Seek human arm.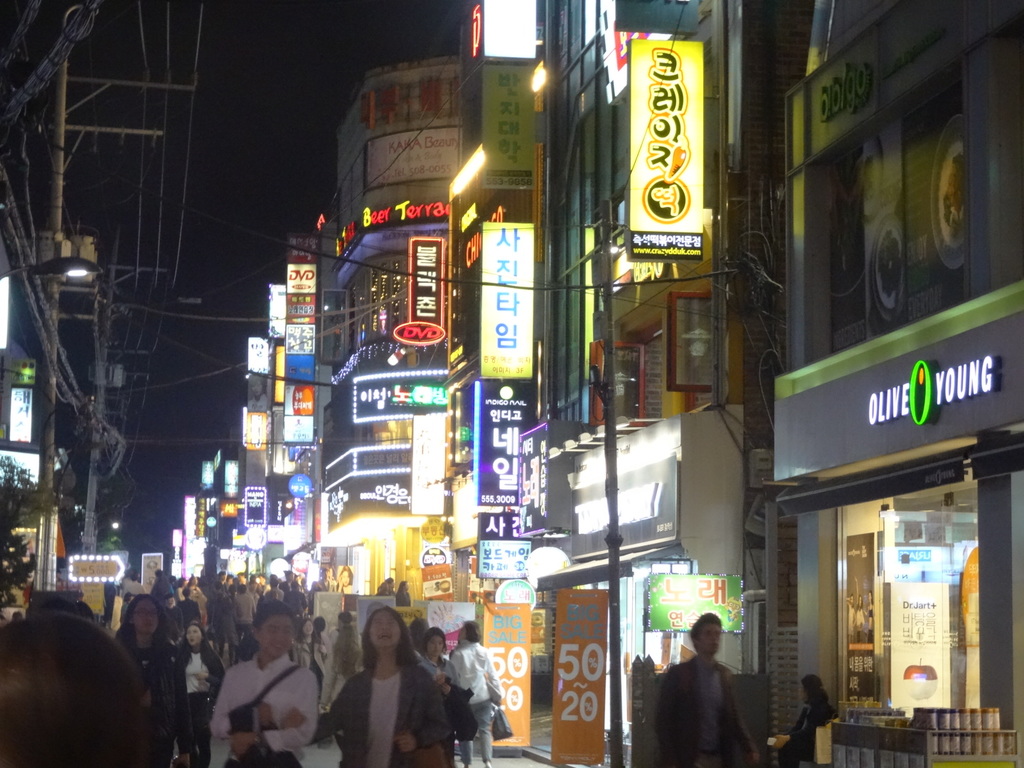
x1=378, y1=582, x2=385, y2=597.
